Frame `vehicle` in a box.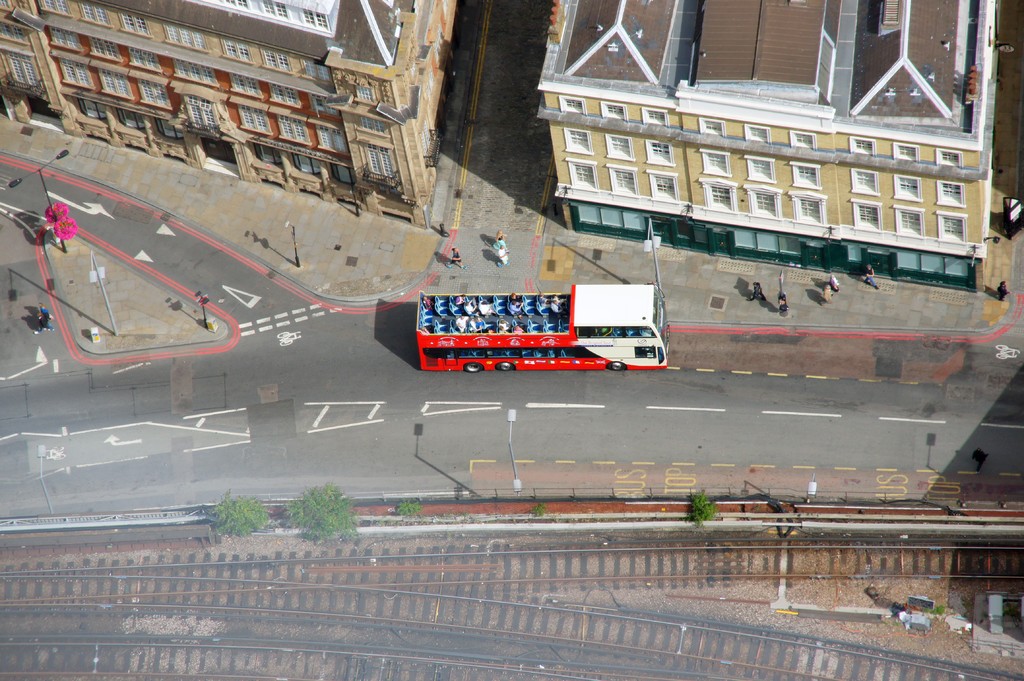
(x1=416, y1=280, x2=668, y2=376).
